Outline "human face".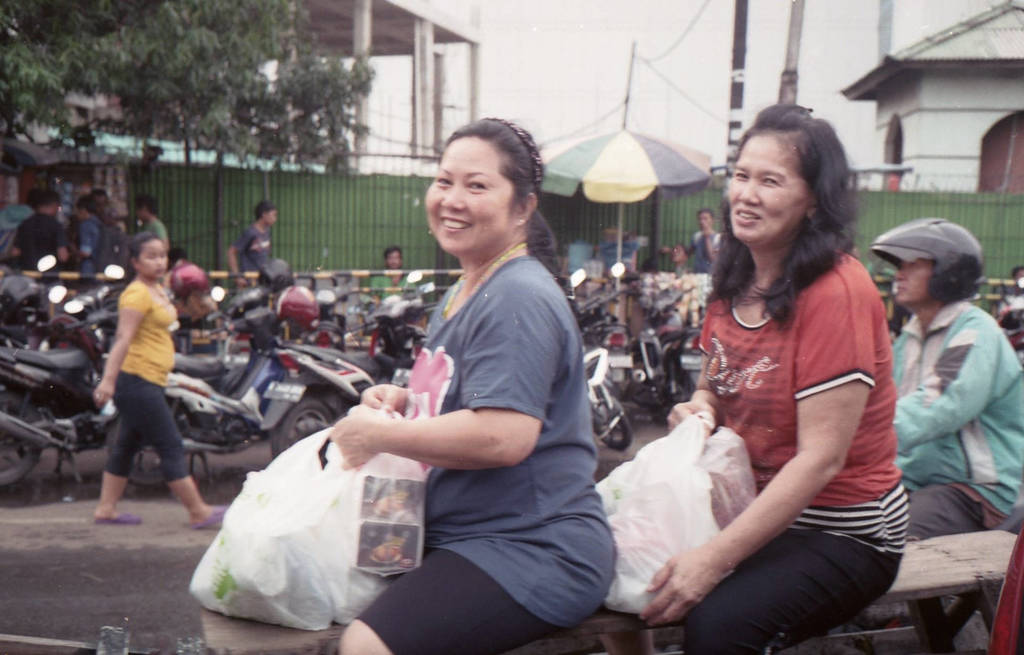
Outline: [x1=141, y1=235, x2=168, y2=281].
